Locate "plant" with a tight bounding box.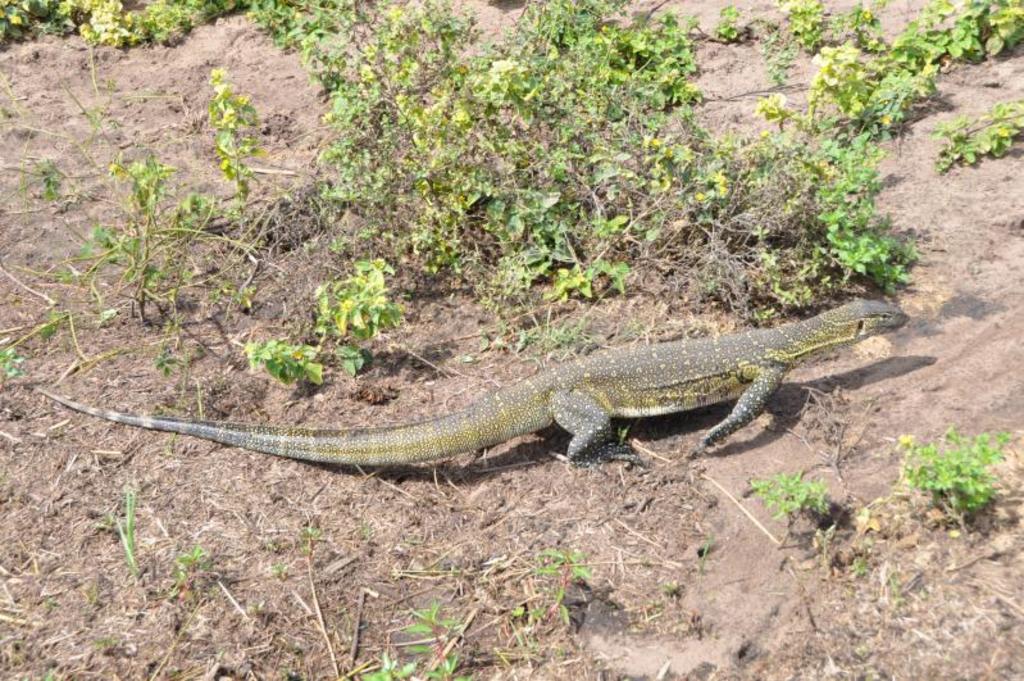
850, 551, 870, 578.
